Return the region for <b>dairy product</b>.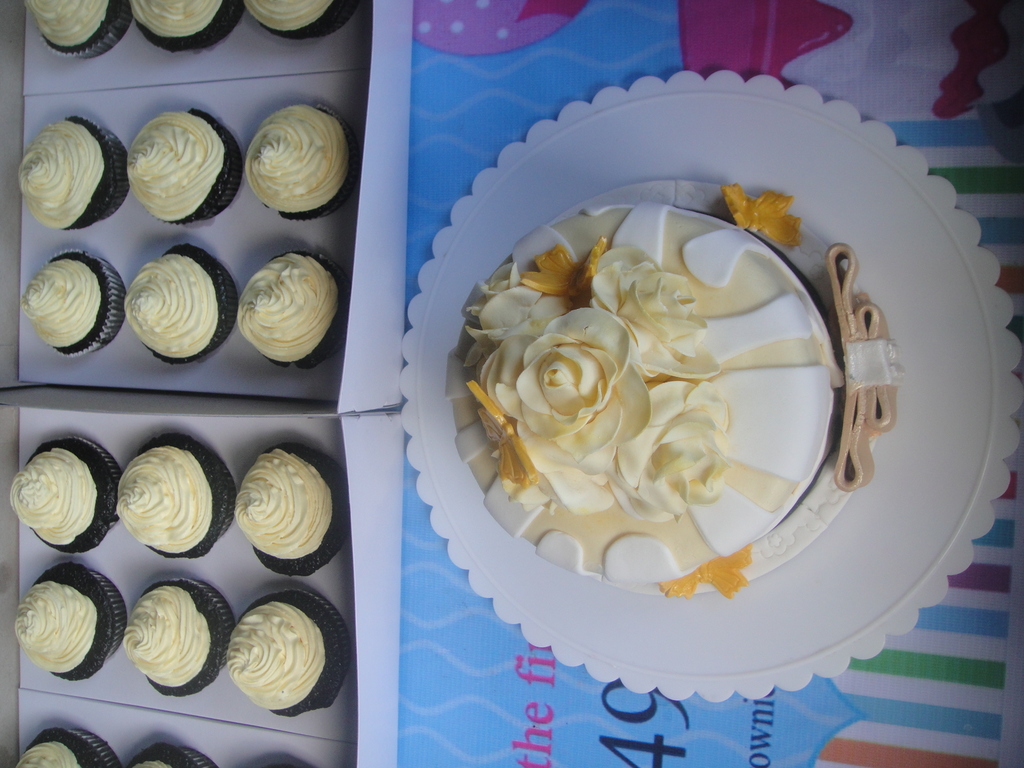
l=230, t=604, r=317, b=695.
